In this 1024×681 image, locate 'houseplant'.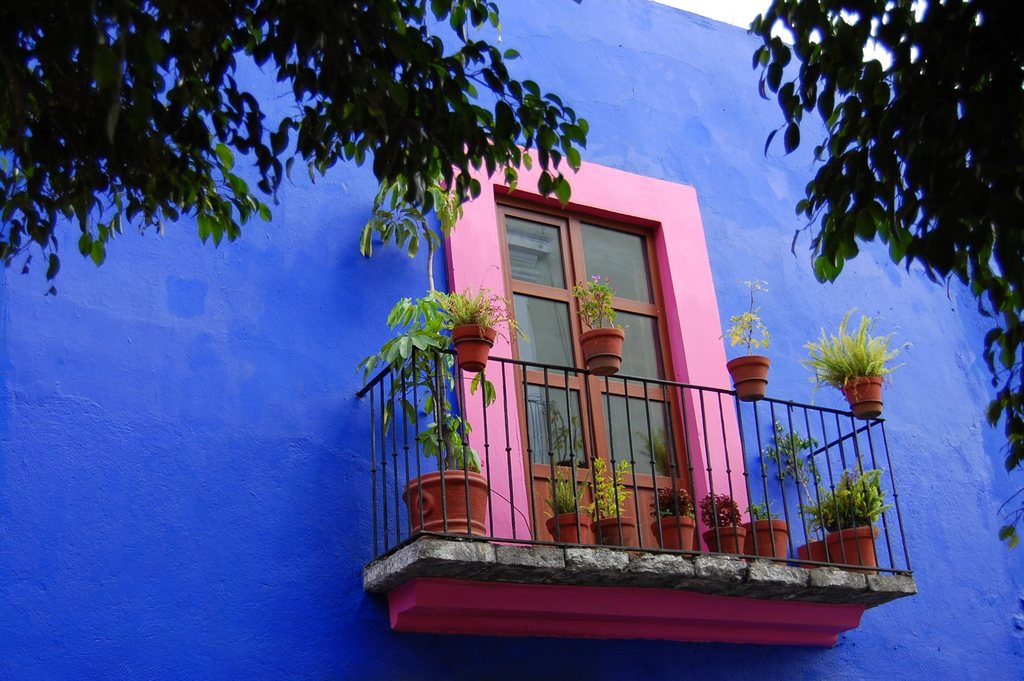
Bounding box: 705,495,748,566.
